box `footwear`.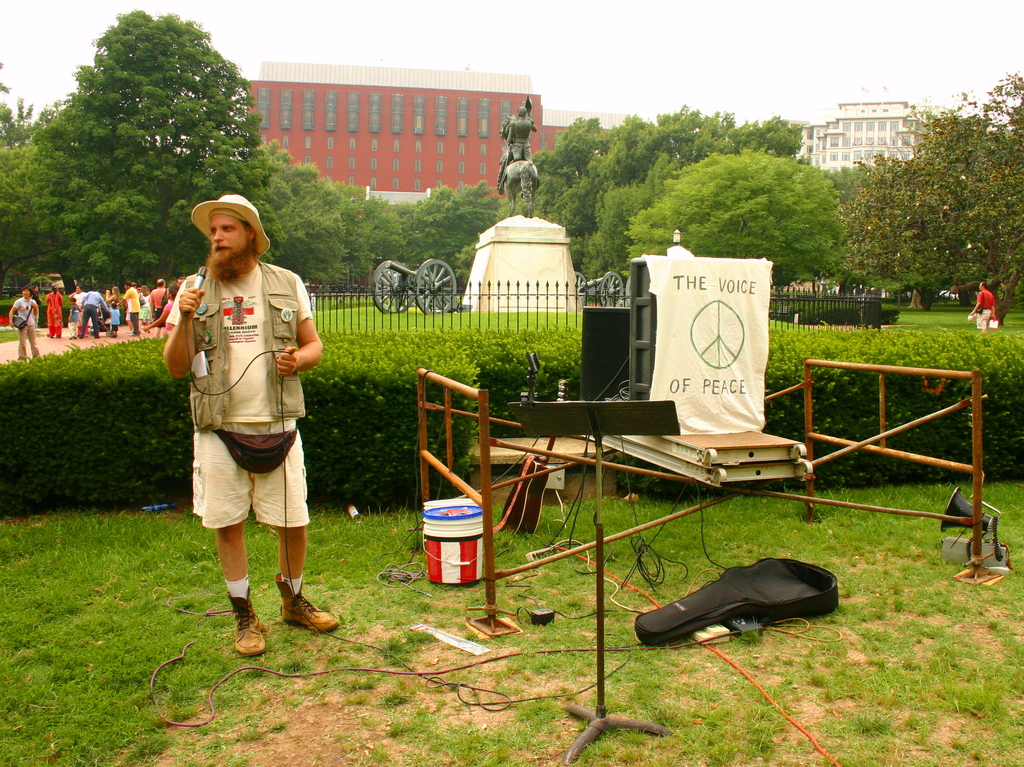
rect(233, 578, 273, 657).
